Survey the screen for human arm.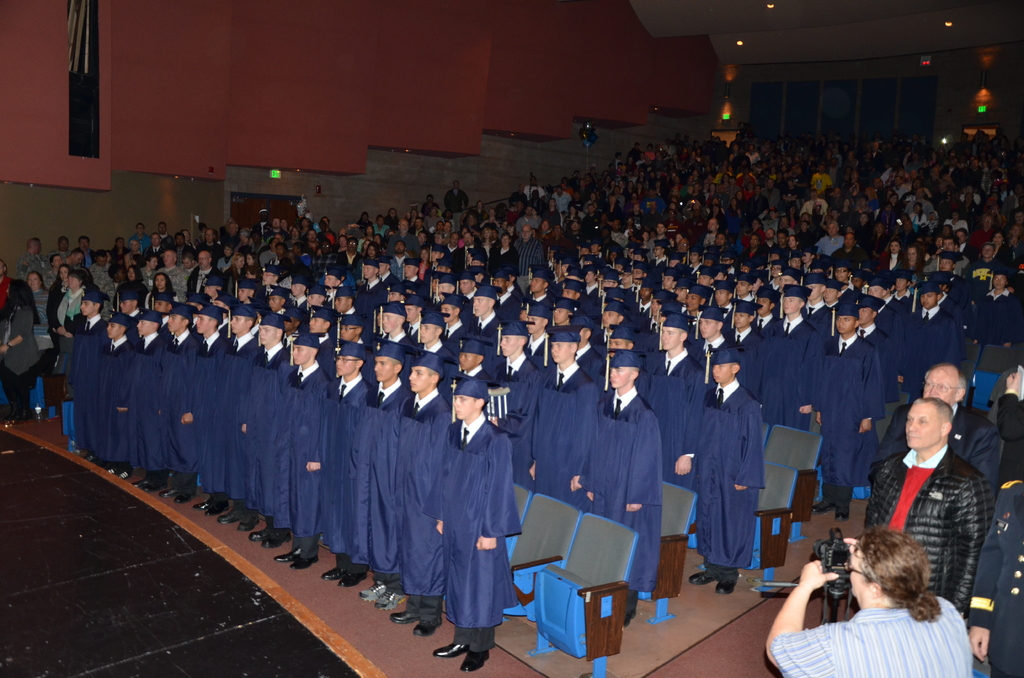
Survey found: (x1=305, y1=448, x2=320, y2=471).
